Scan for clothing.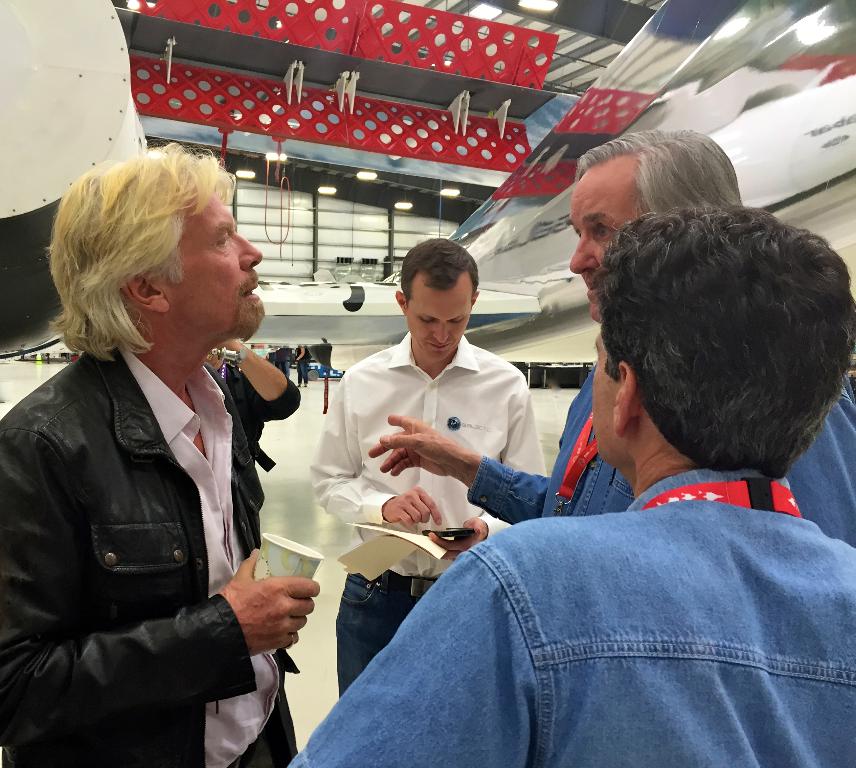
Scan result: box=[464, 354, 855, 541].
